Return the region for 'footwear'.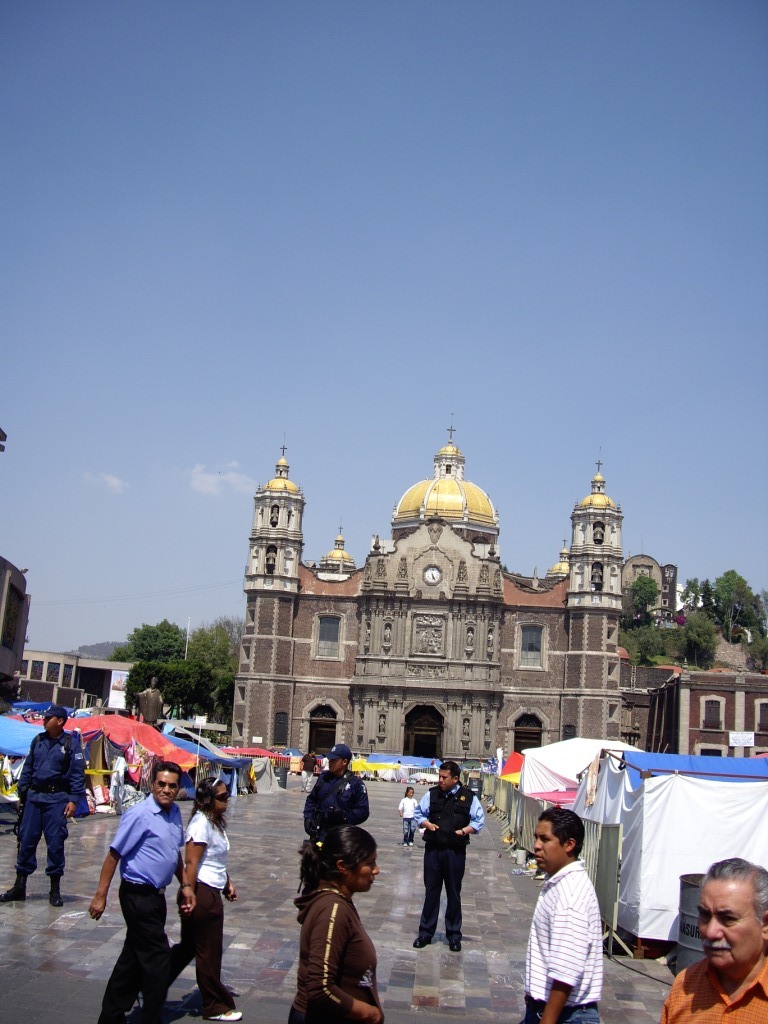
405/840/407/845.
